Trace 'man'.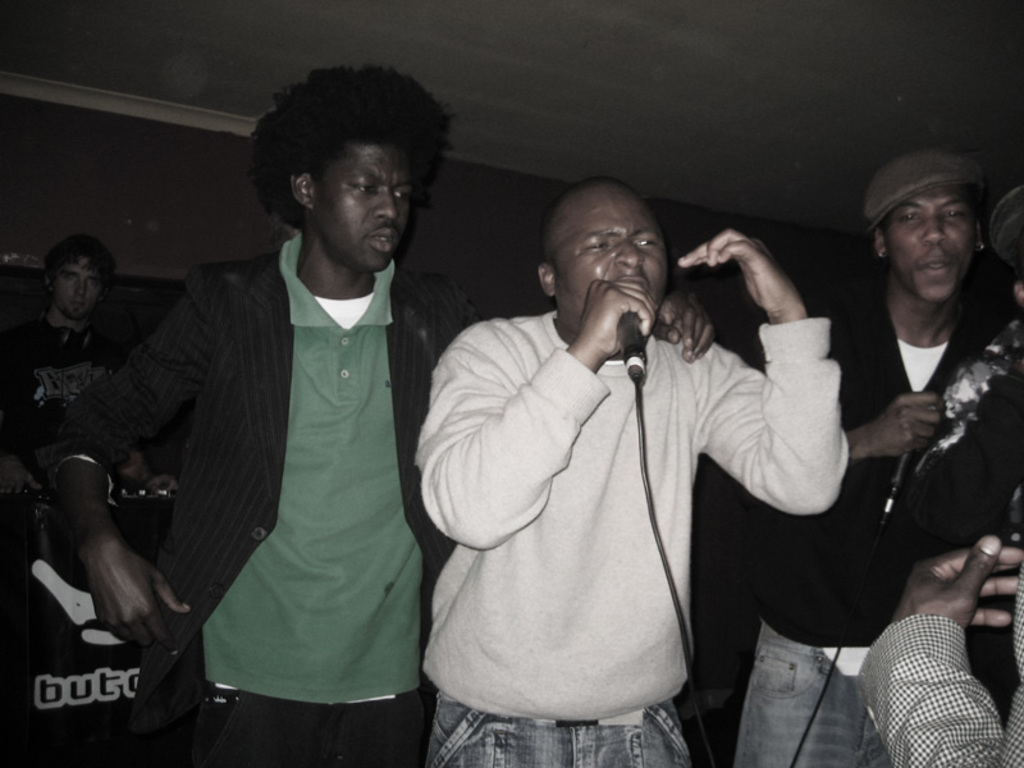
Traced to {"left": 735, "top": 152, "right": 1023, "bottom": 767}.
